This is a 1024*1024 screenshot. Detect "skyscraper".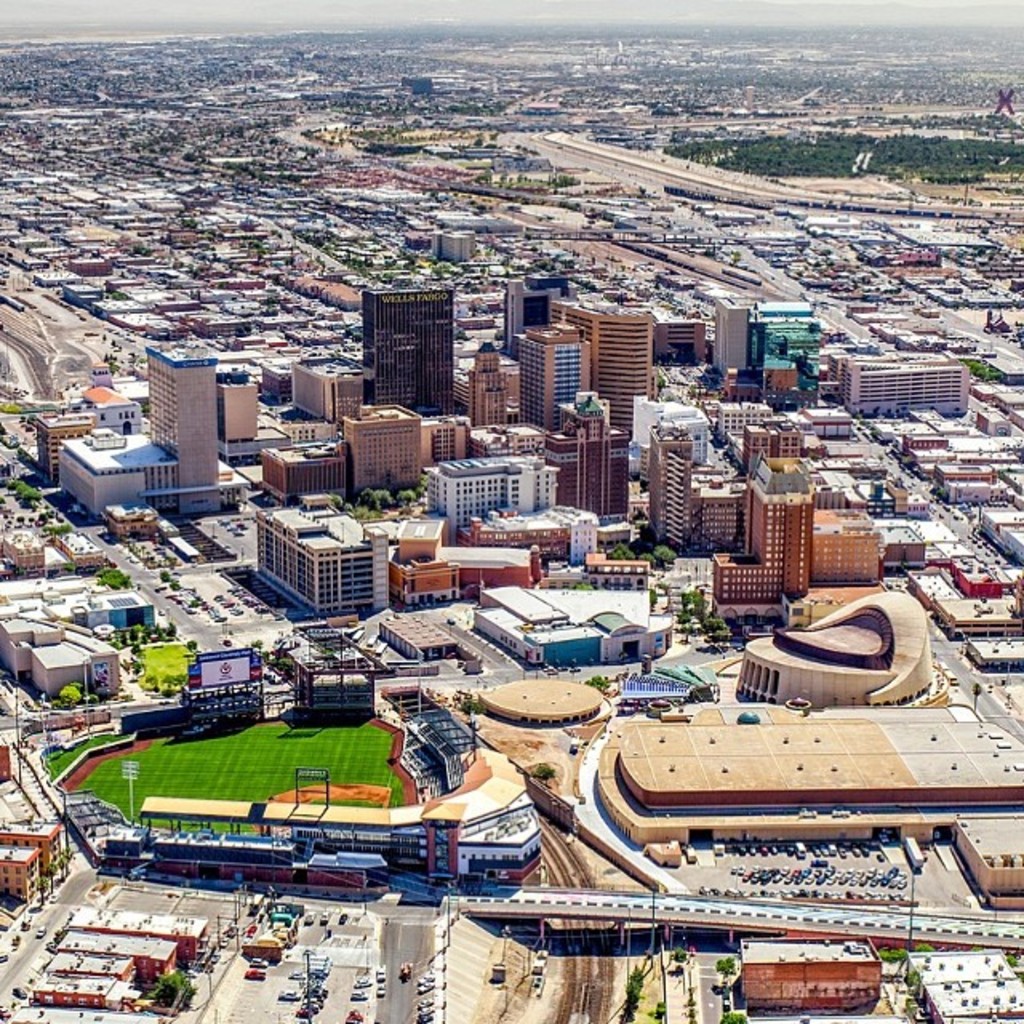
pyautogui.locateOnScreen(144, 328, 229, 501).
